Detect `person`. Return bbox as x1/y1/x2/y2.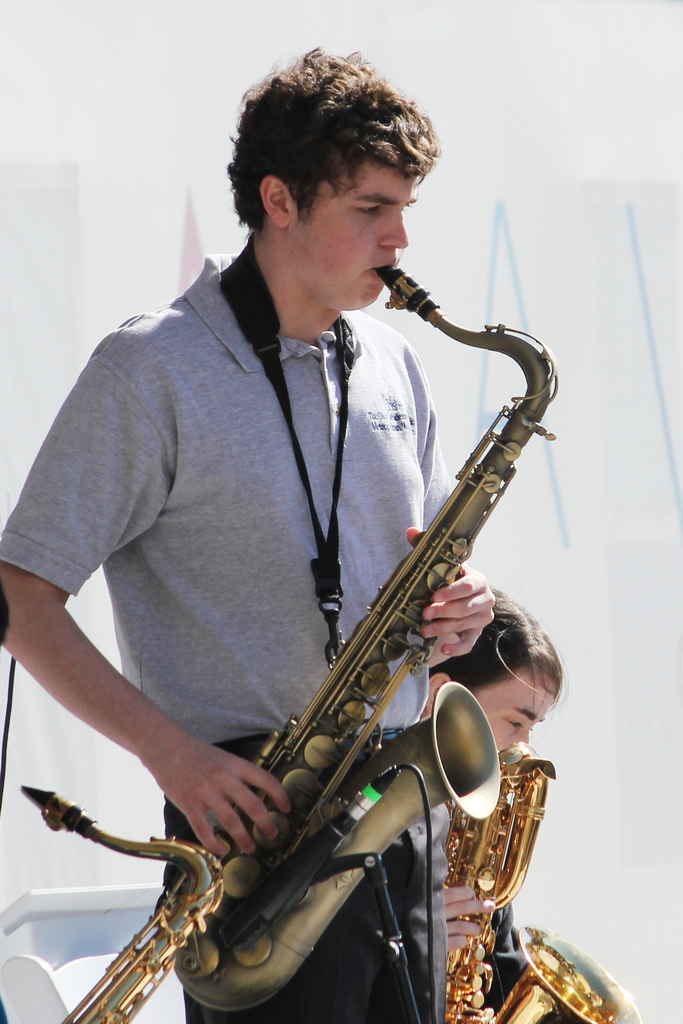
414/563/567/996.
